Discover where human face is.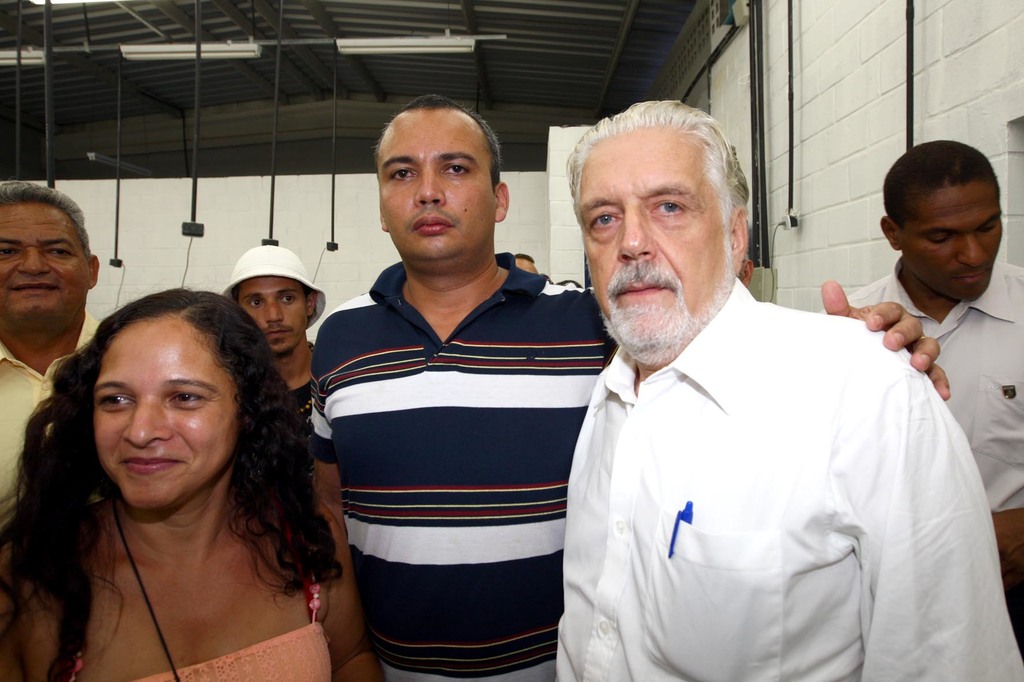
Discovered at <region>582, 137, 724, 340</region>.
